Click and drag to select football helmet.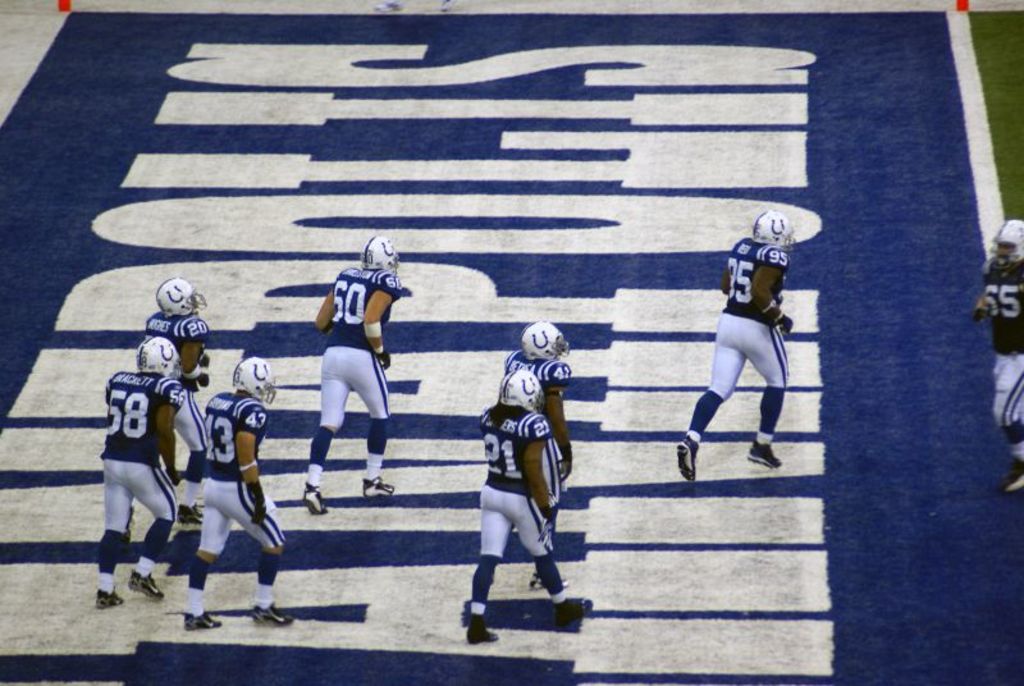
Selection: crop(515, 317, 570, 361).
